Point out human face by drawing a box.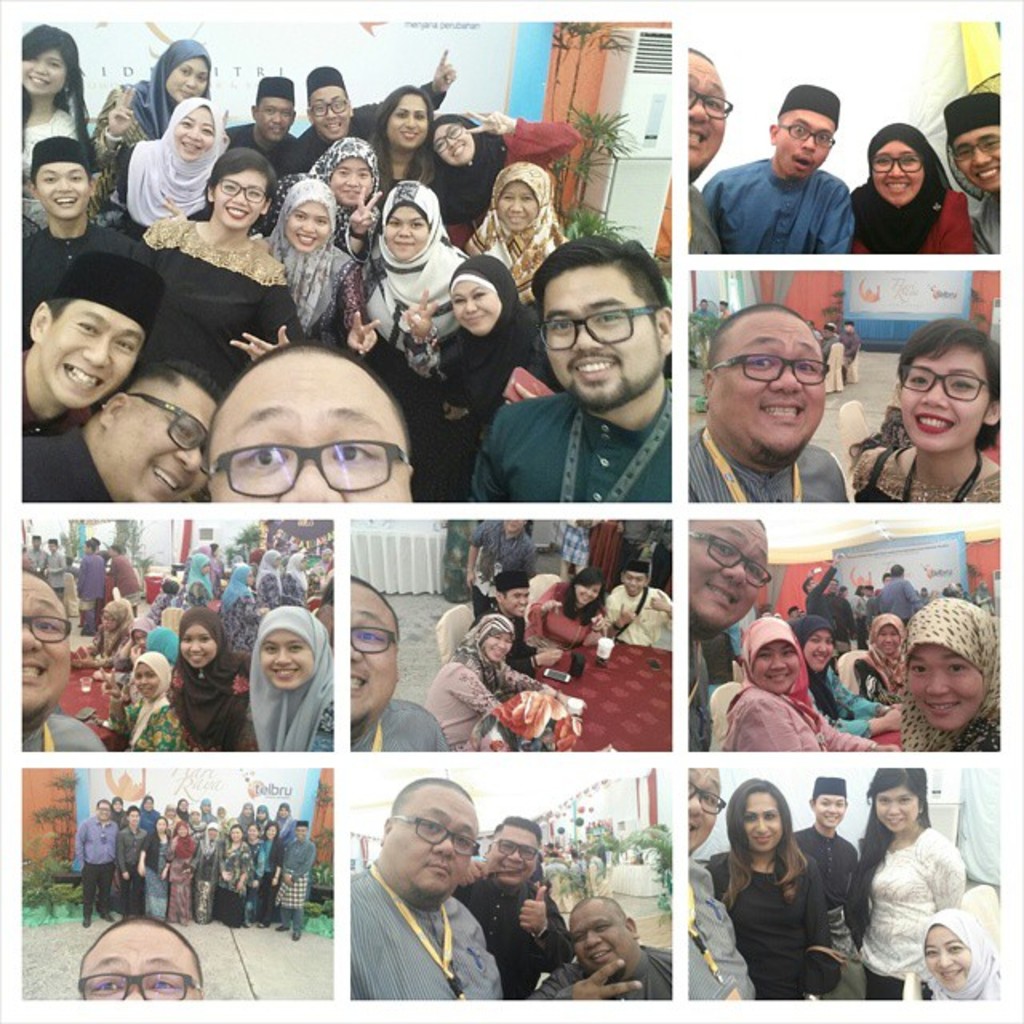
<bbox>894, 352, 982, 437</bbox>.
